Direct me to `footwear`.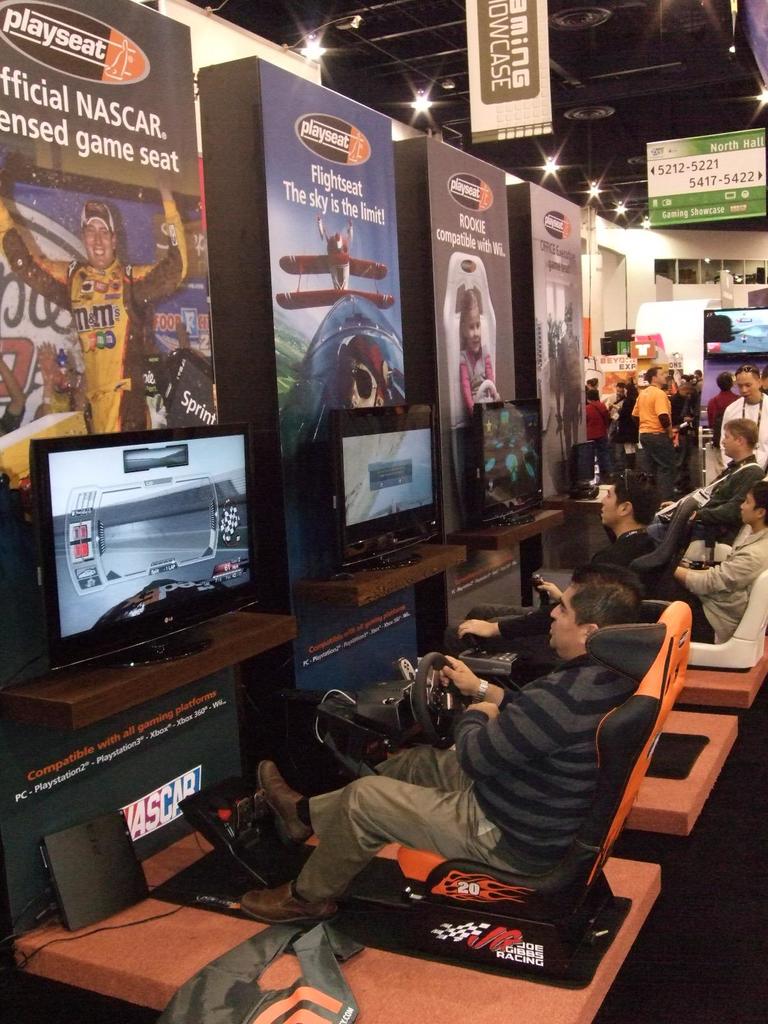
Direction: <box>252,755,318,846</box>.
